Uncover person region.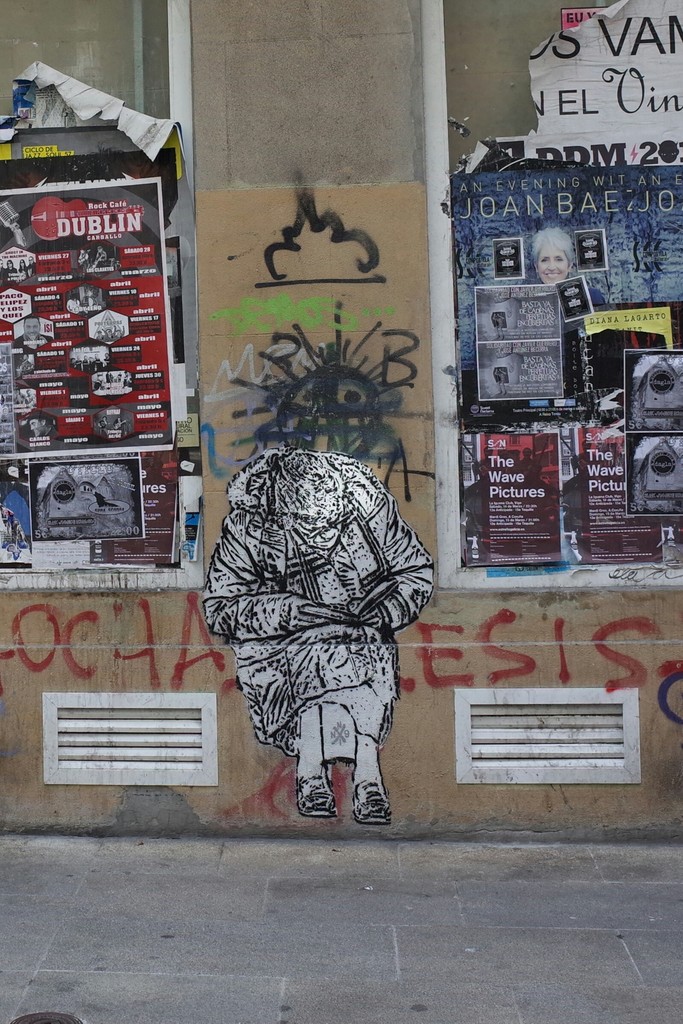
Uncovered: [left=28, top=255, right=38, bottom=278].
